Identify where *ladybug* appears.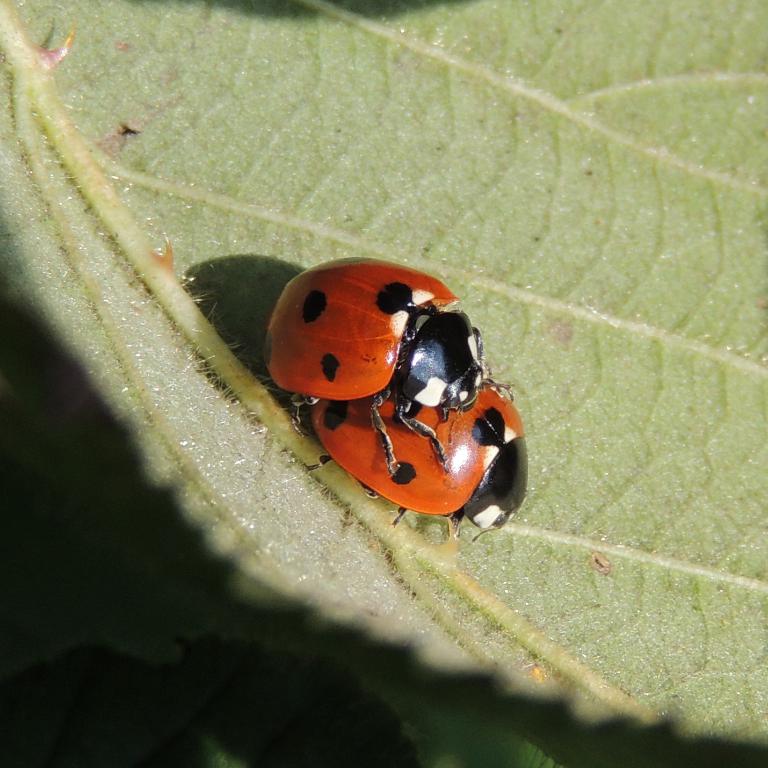
Appears at (left=263, top=256, right=512, bottom=475).
